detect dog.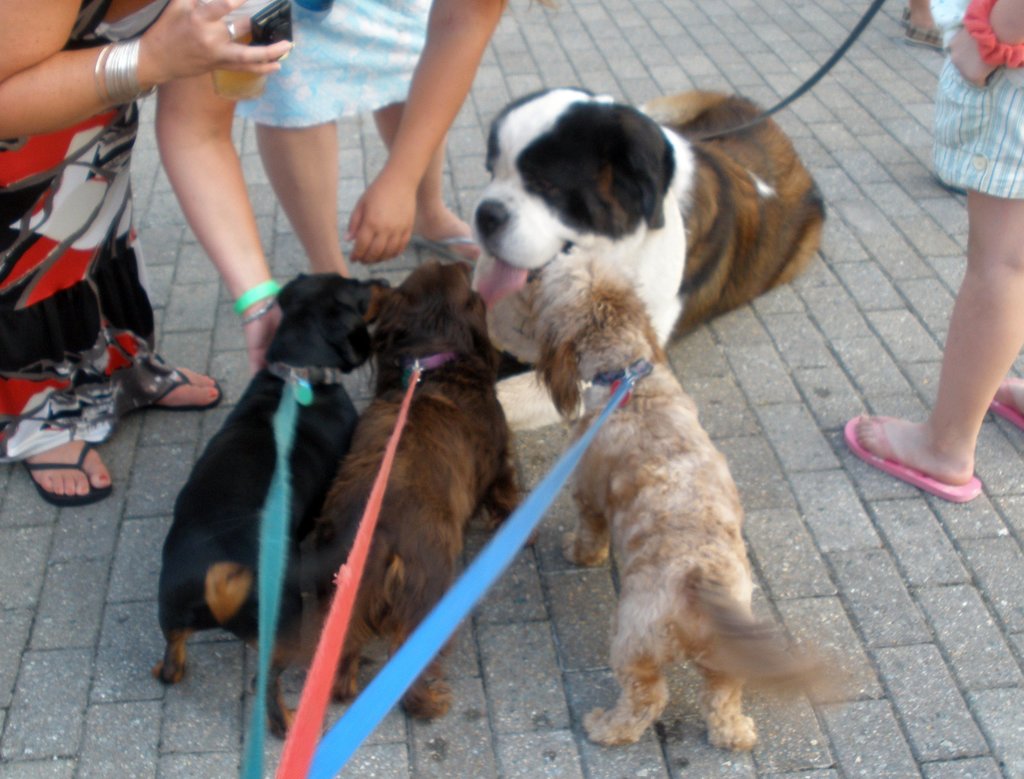
Detected at 484 241 852 748.
